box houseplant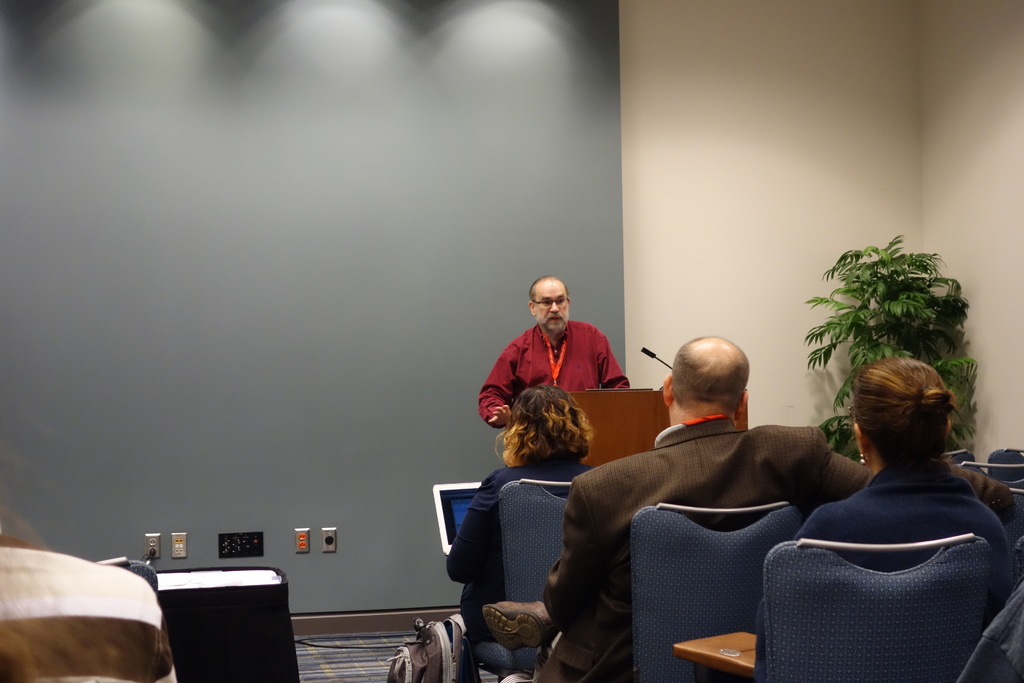
[808, 227, 982, 462]
